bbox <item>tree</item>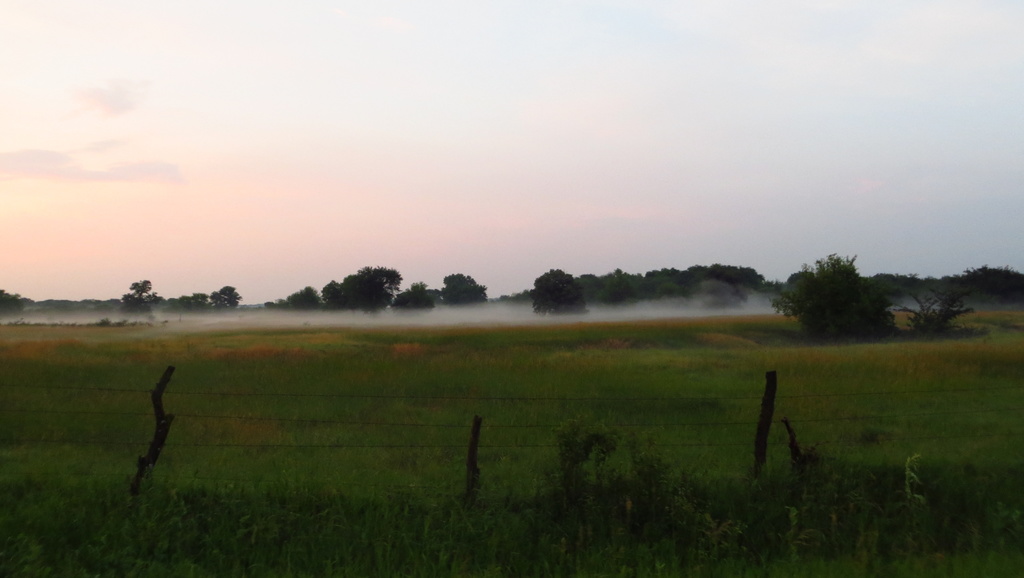
detection(764, 247, 893, 349)
